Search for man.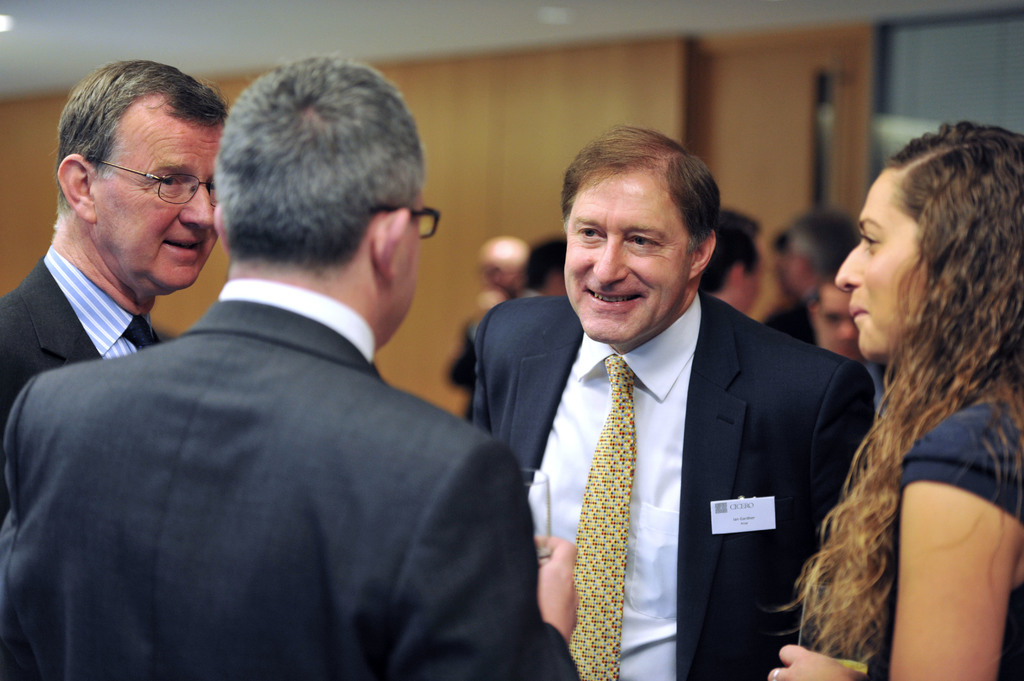
Found at 748, 242, 833, 357.
